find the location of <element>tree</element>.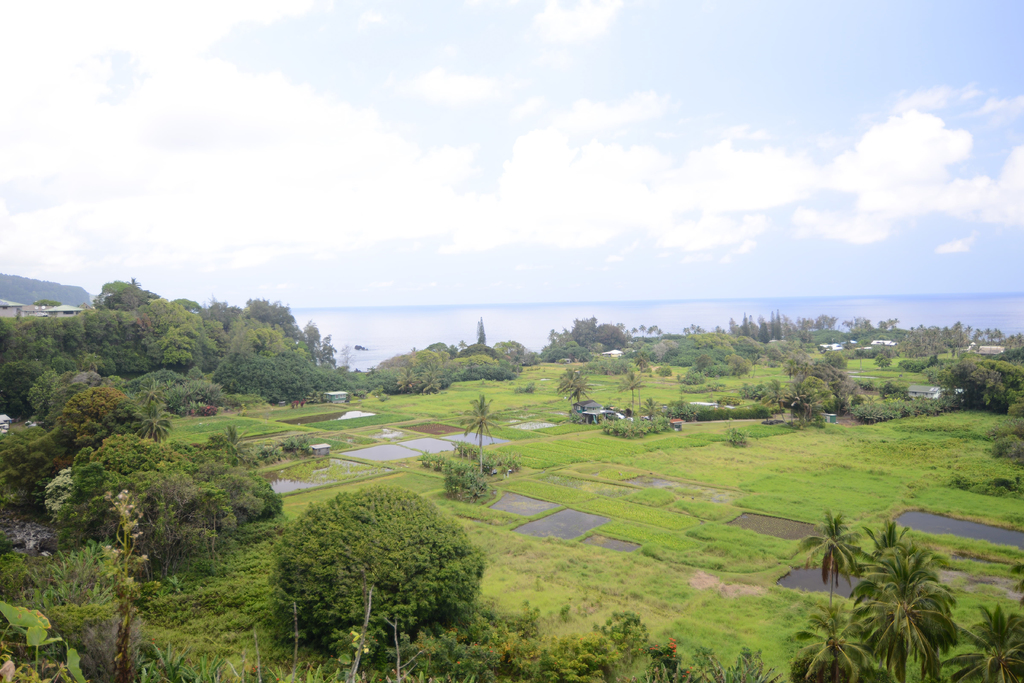
Location: left=936, top=323, right=1012, bottom=415.
